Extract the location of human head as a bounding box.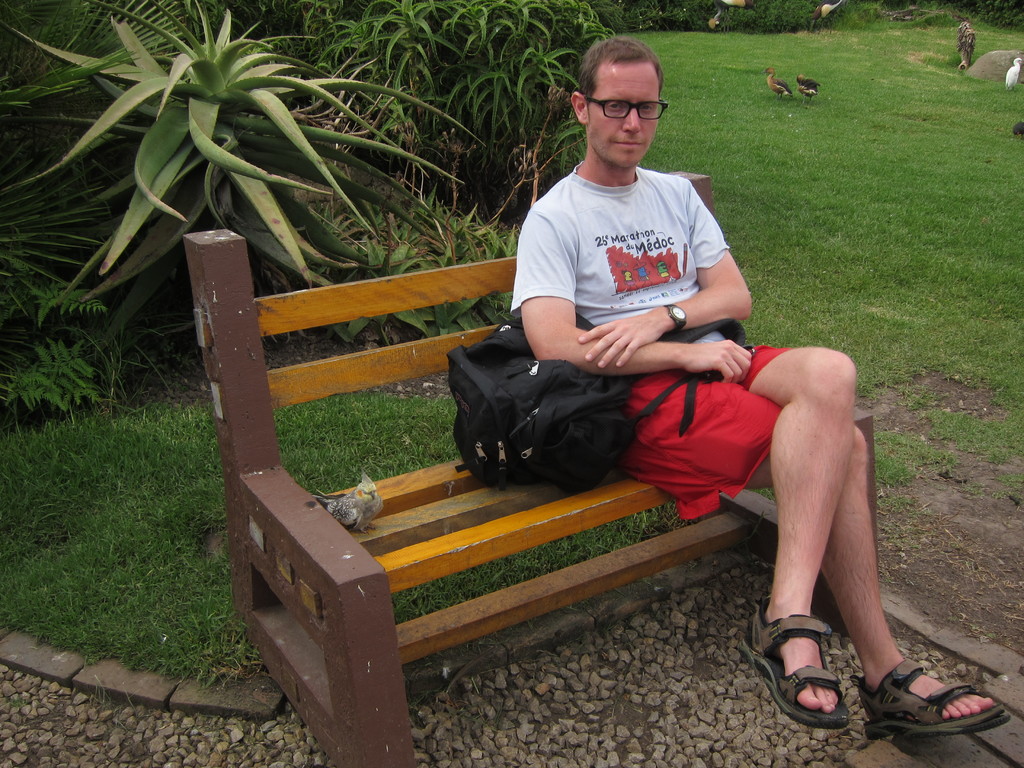
BBox(566, 34, 681, 171).
